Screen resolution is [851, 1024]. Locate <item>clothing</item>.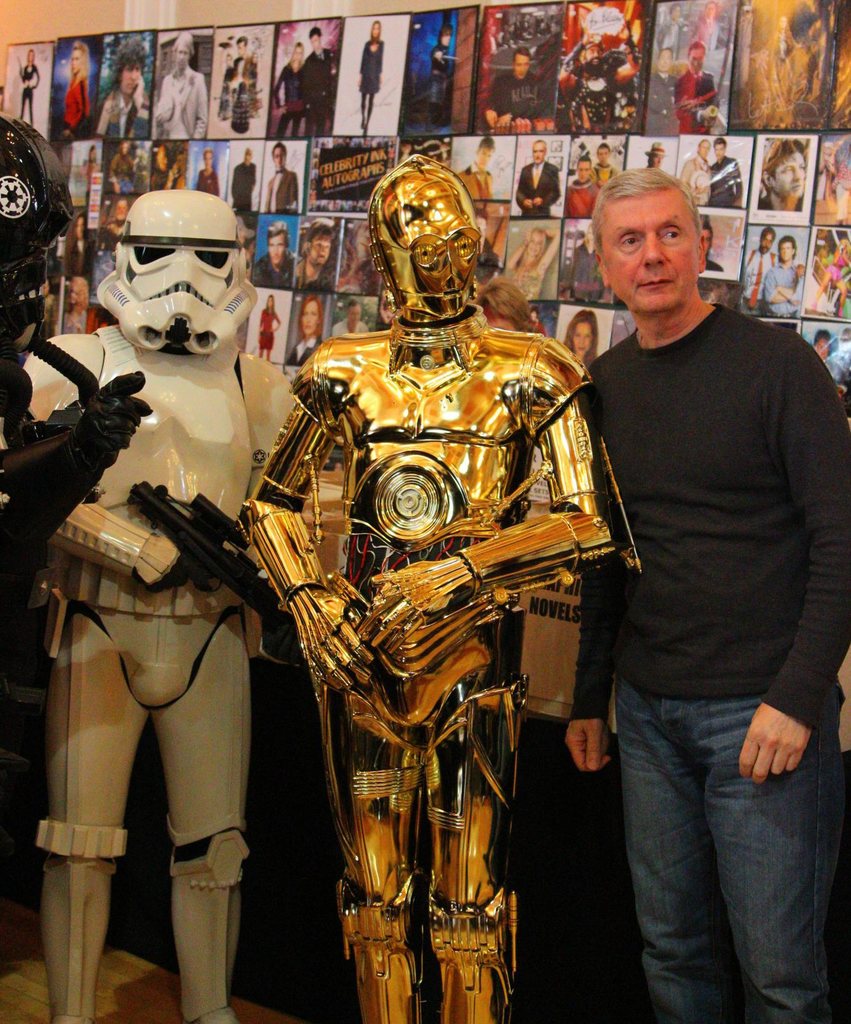
crop(530, 316, 549, 339).
